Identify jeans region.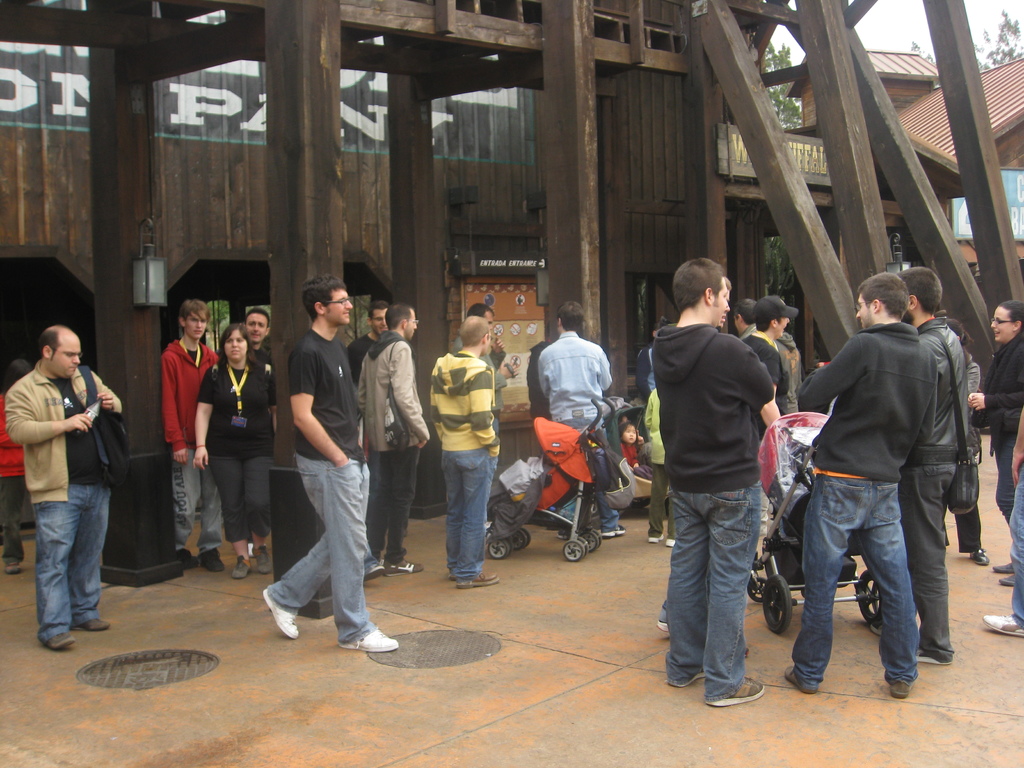
Region: left=558, top=424, right=621, bottom=536.
